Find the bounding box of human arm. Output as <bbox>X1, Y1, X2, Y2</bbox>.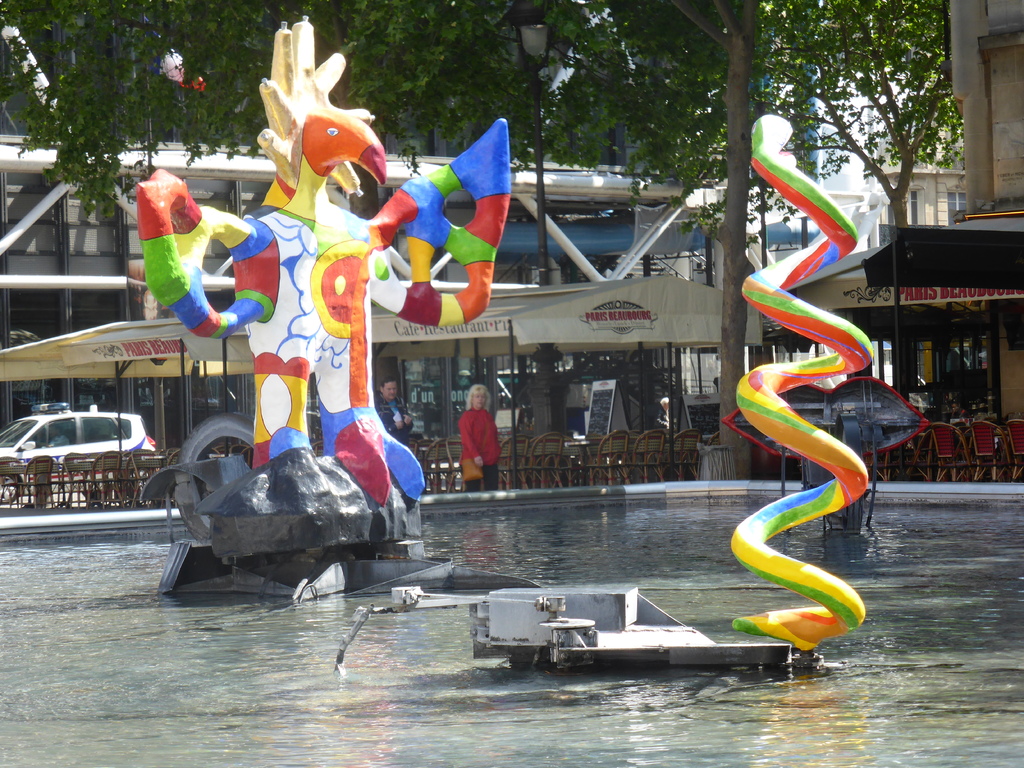
<bbox>376, 396, 404, 435</bbox>.
